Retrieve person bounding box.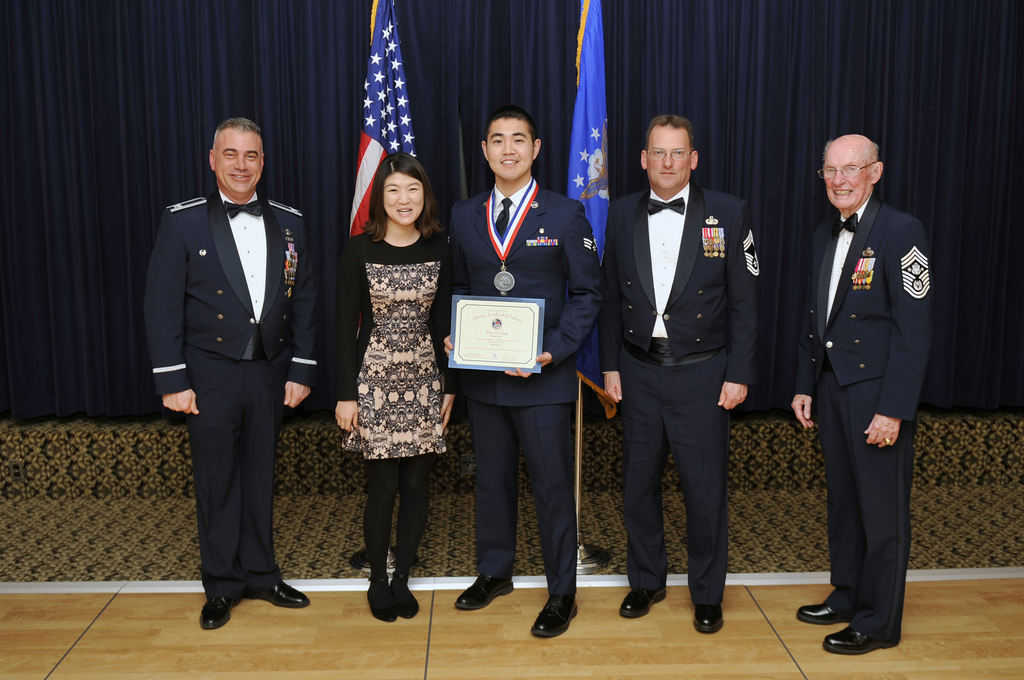
Bounding box: l=601, t=113, r=766, b=635.
